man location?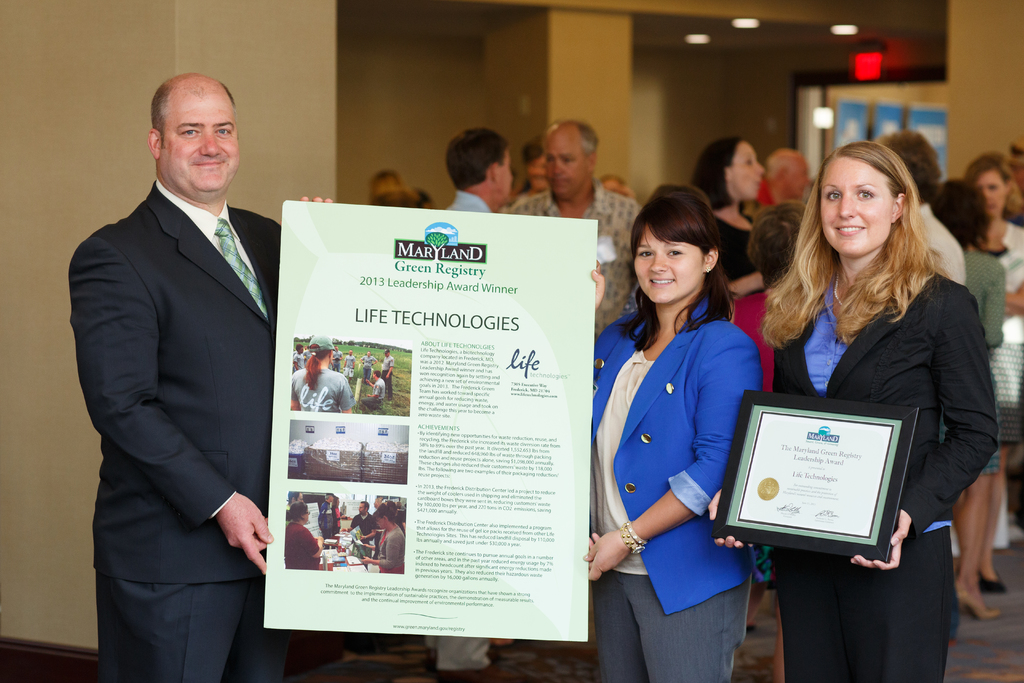
419 123 516 682
